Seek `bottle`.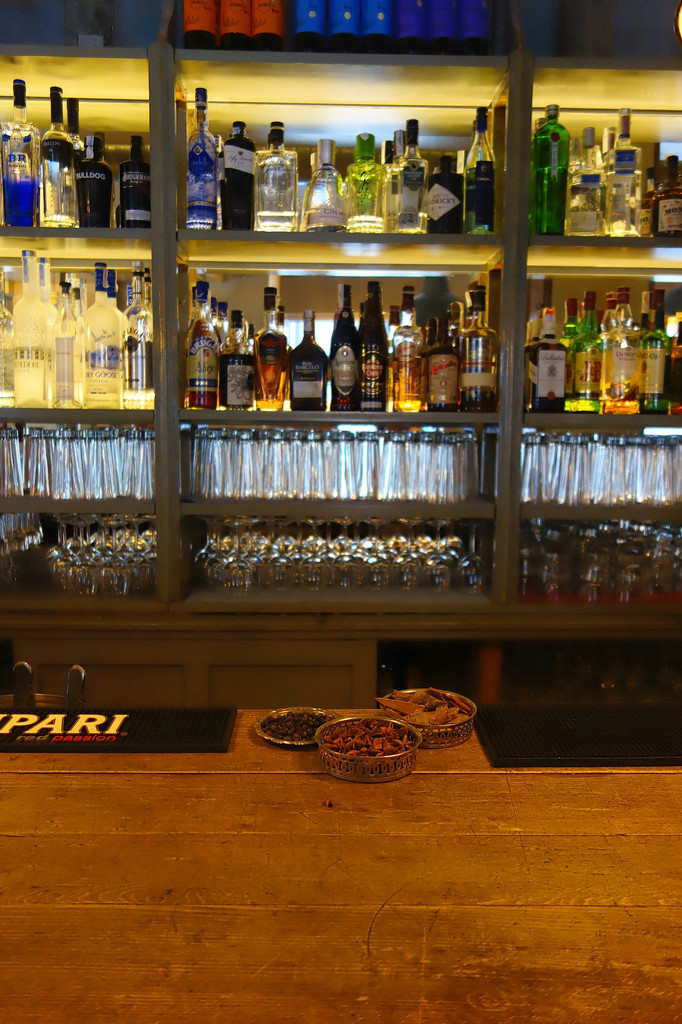
bbox=(531, 106, 562, 233).
